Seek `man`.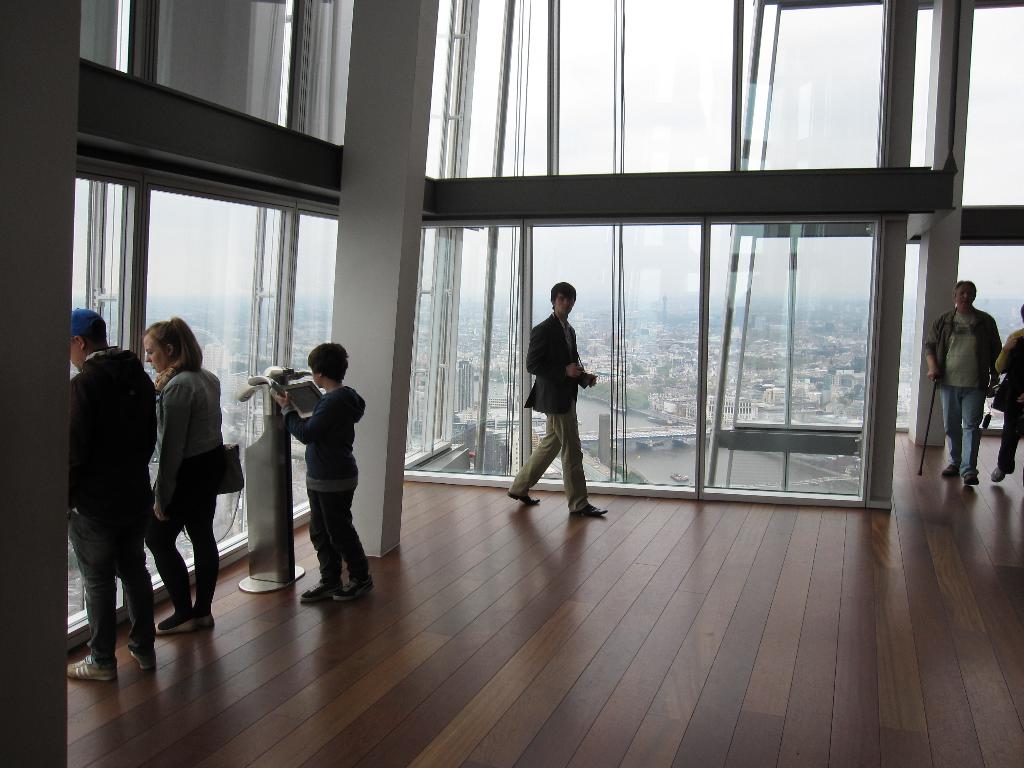
[62, 311, 176, 691].
